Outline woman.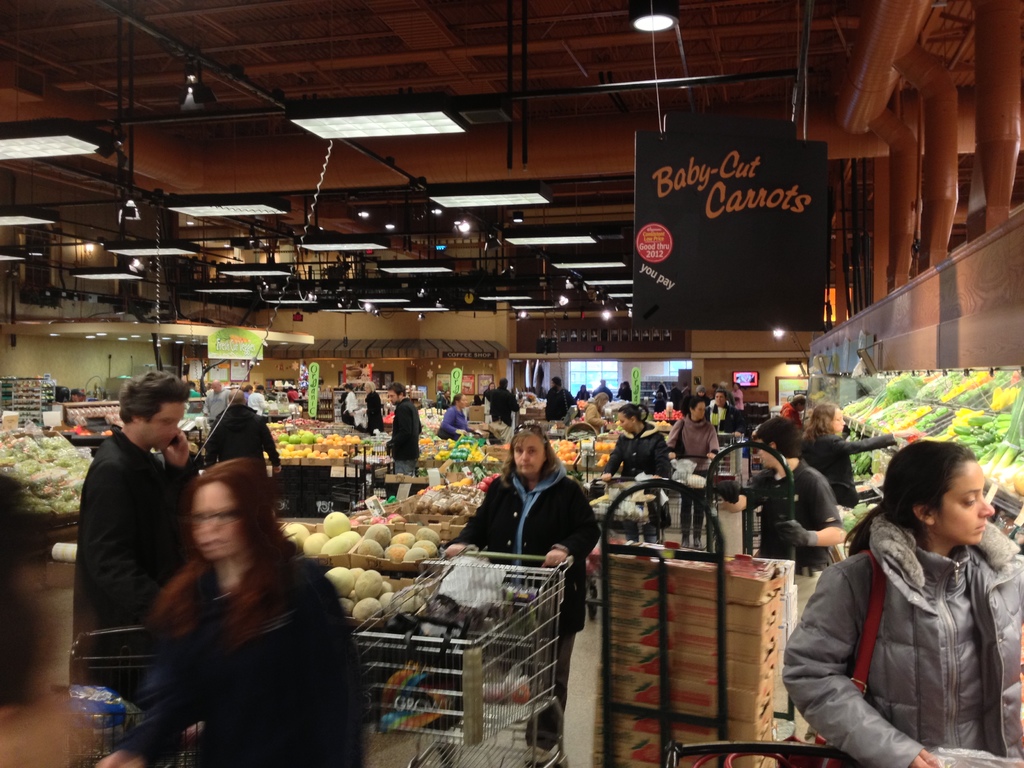
Outline: x1=444, y1=419, x2=603, y2=767.
